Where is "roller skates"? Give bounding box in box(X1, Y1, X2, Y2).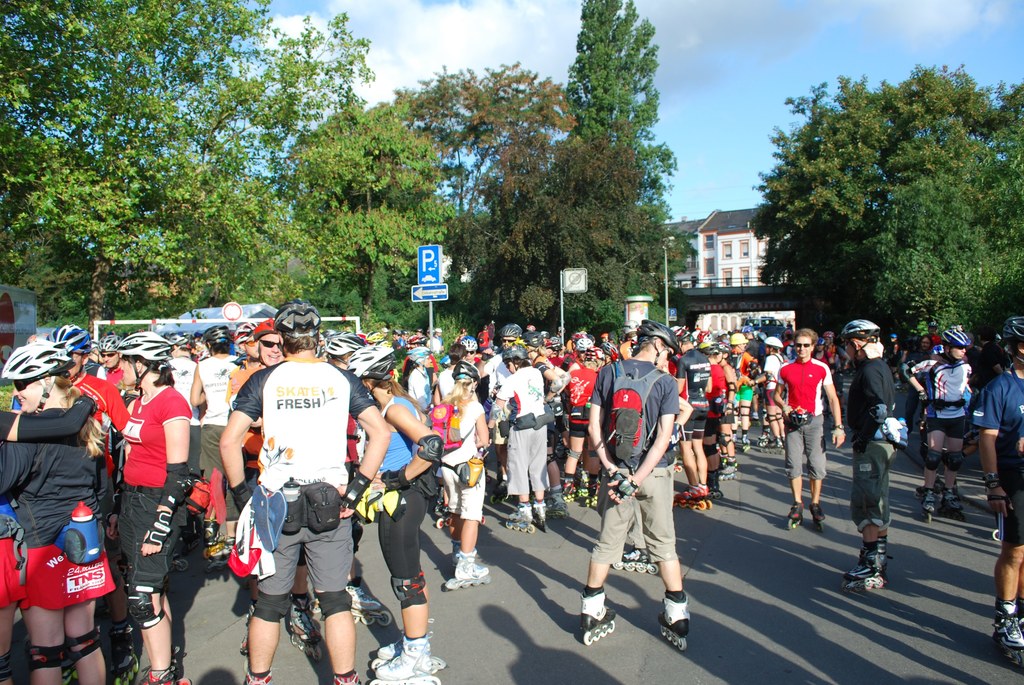
box(140, 643, 191, 684).
